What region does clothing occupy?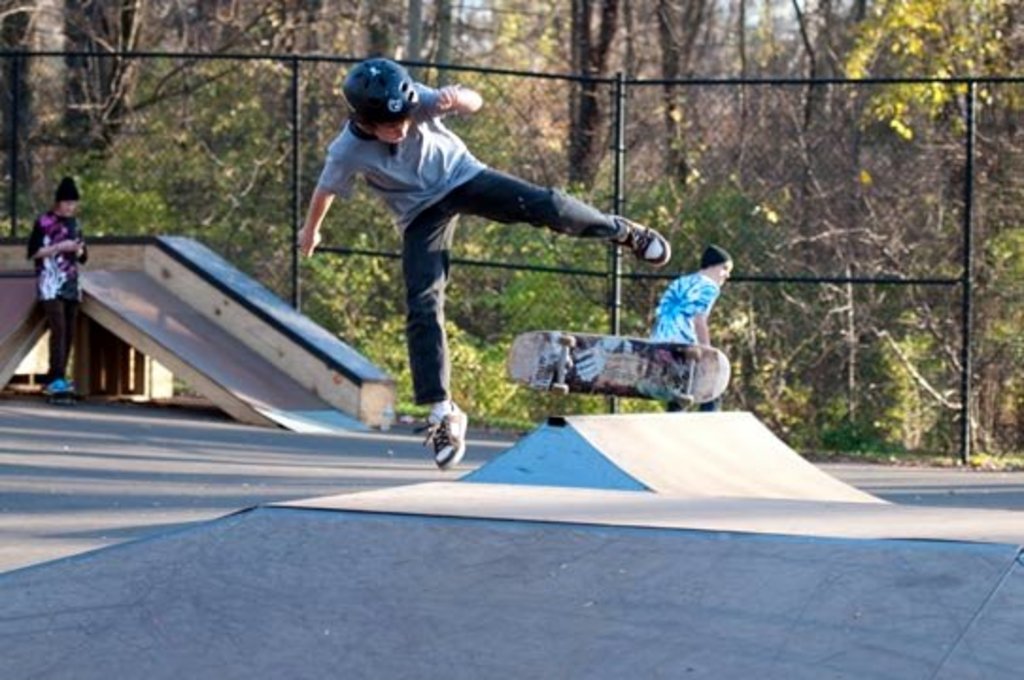
box(293, 77, 629, 404).
